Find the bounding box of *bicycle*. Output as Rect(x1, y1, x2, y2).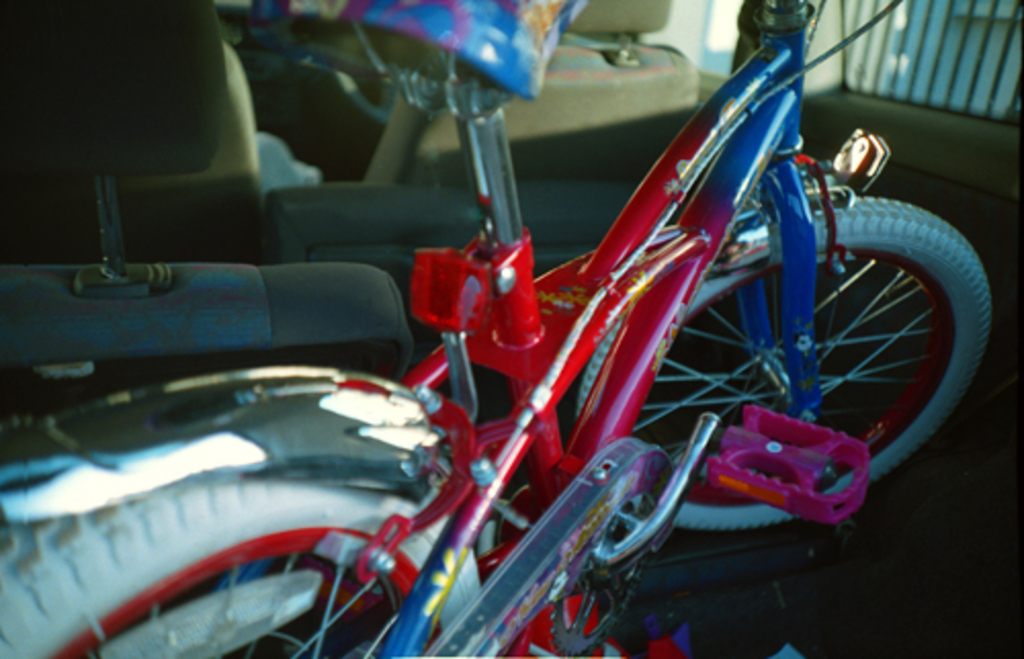
Rect(223, 0, 999, 618).
